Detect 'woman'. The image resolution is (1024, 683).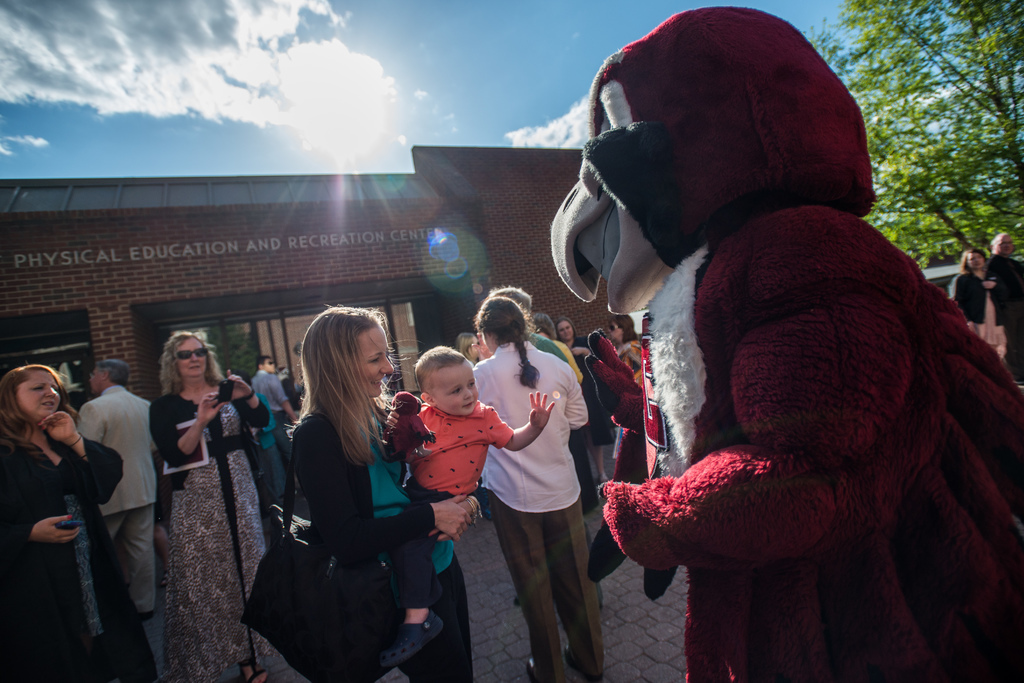
bbox(137, 329, 269, 682).
